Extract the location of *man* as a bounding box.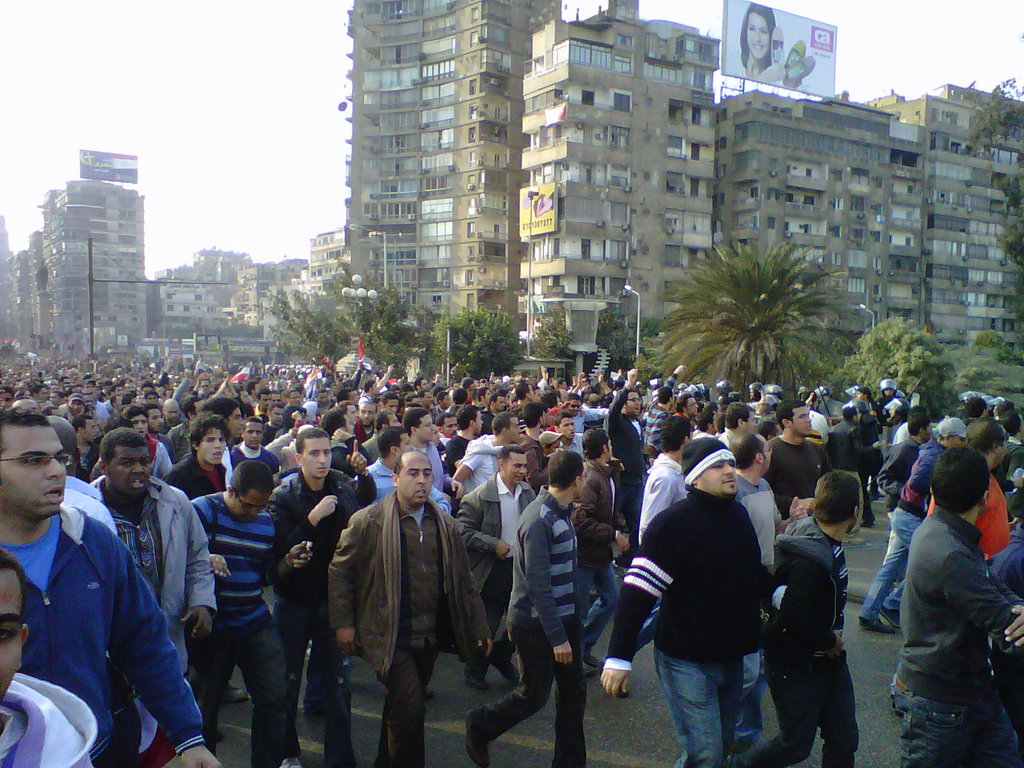
bbox=[116, 403, 172, 484].
